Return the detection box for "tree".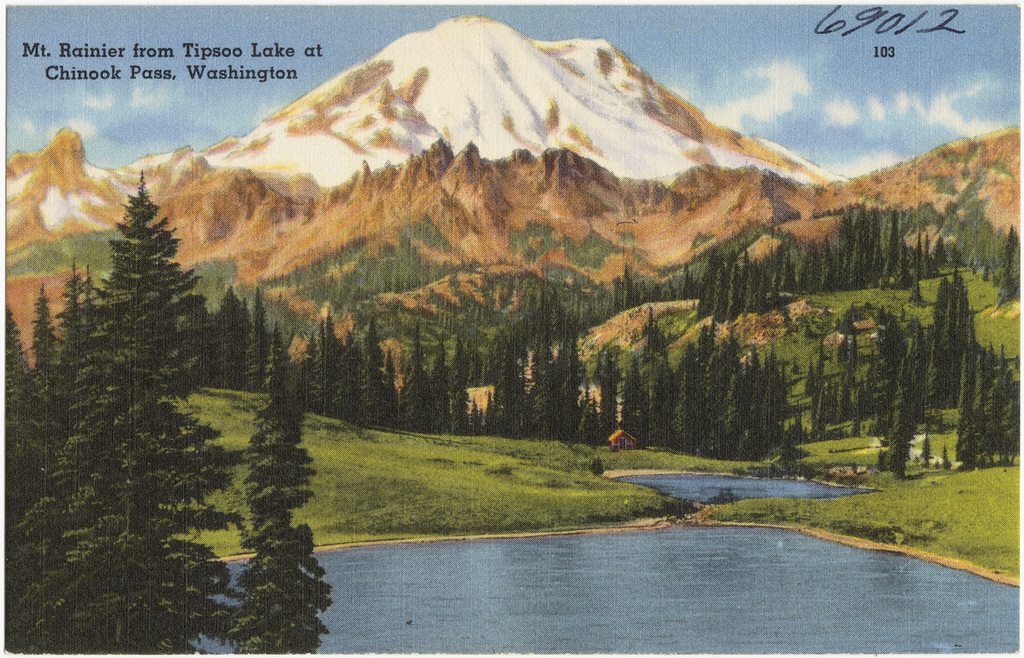
Rect(0, 311, 259, 657).
